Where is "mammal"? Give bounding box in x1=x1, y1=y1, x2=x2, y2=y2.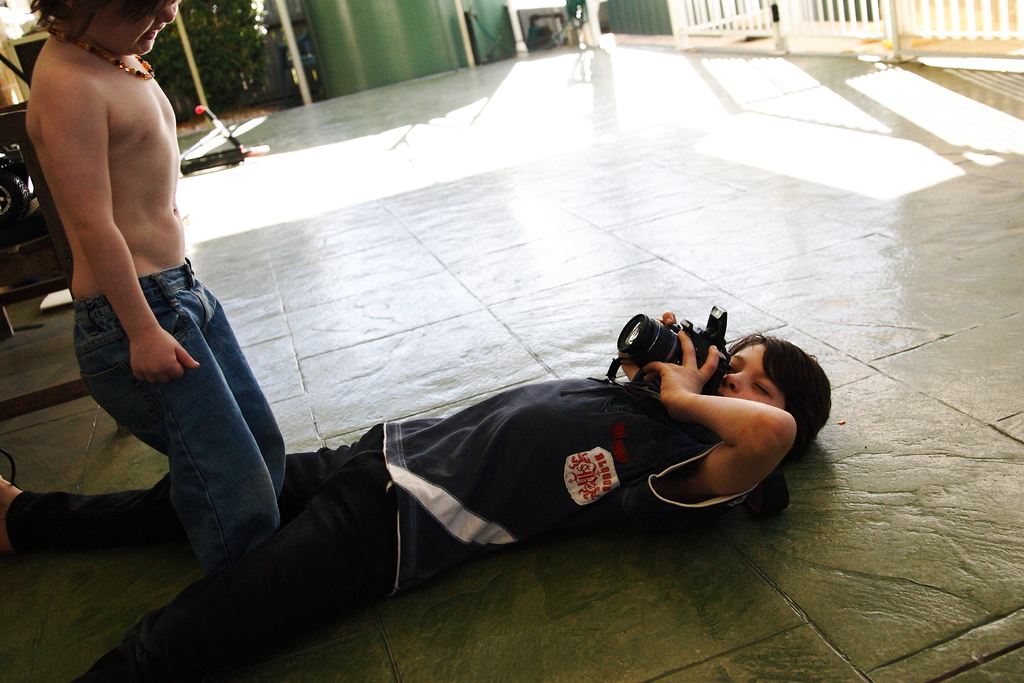
x1=0, y1=310, x2=833, y2=682.
